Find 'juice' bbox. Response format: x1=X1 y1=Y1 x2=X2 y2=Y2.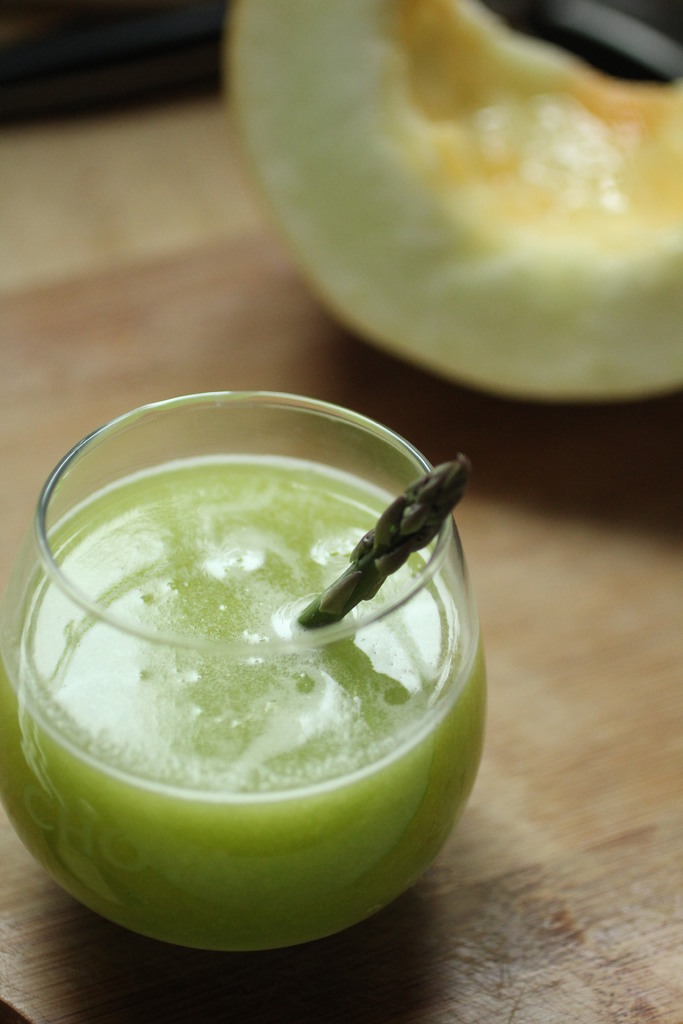
x1=3 y1=358 x2=483 y2=977.
